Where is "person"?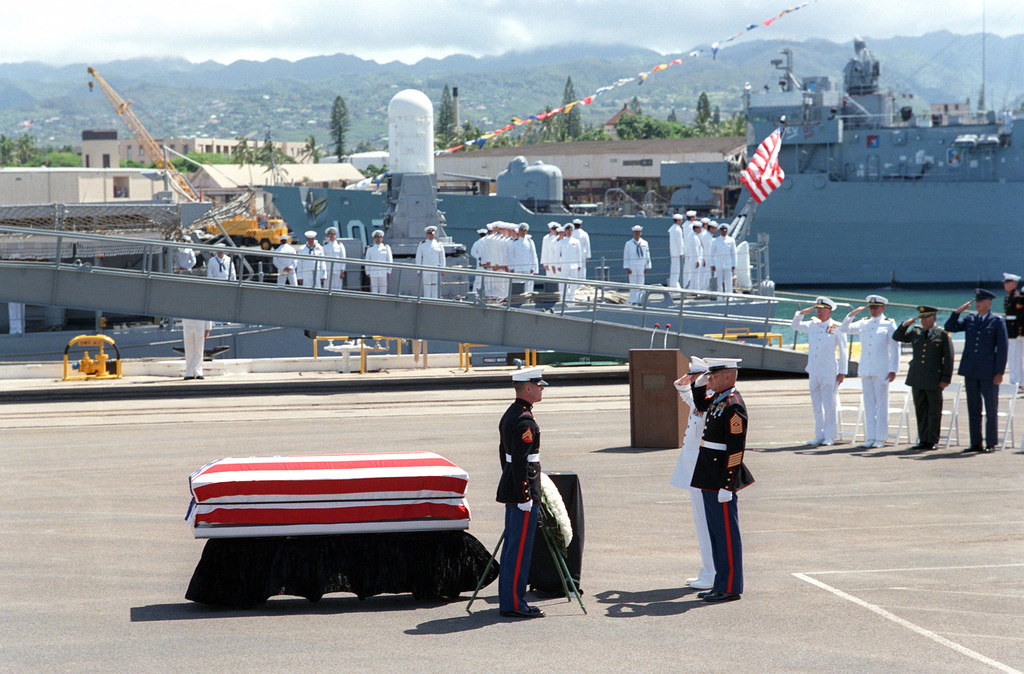
region(841, 287, 905, 446).
